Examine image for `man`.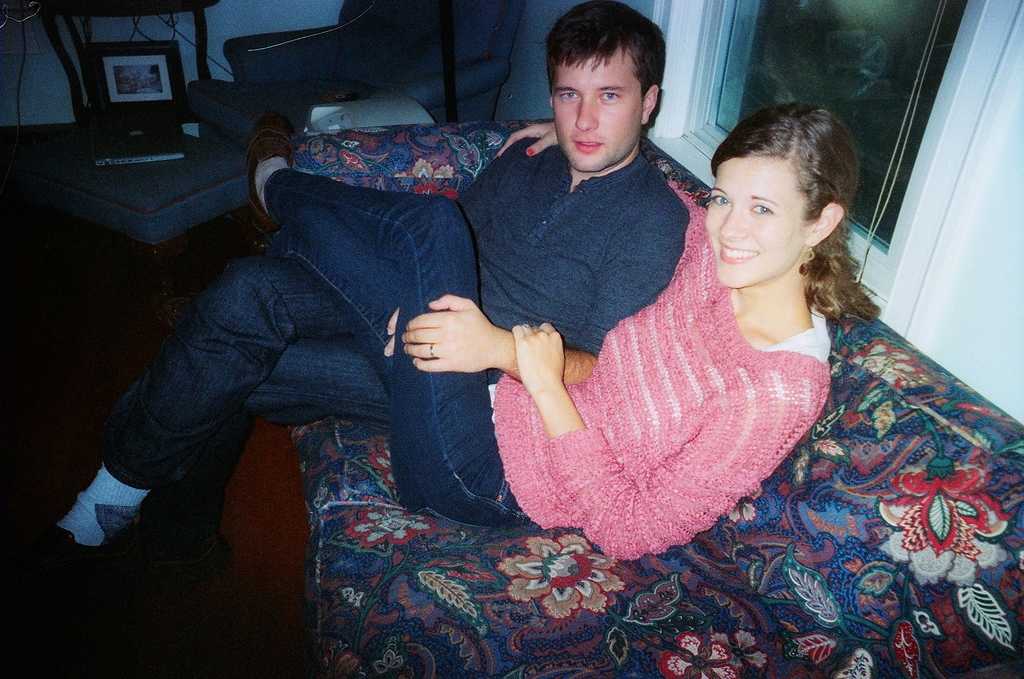
Examination result: x1=0 y1=0 x2=696 y2=609.
